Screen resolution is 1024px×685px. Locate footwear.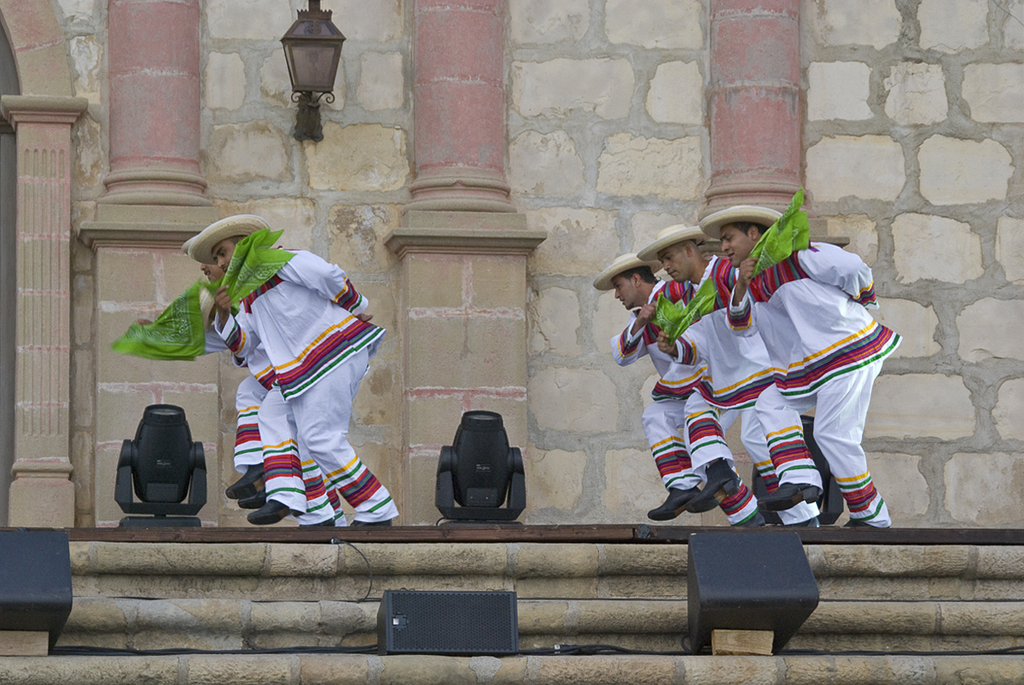
detection(225, 456, 276, 495).
